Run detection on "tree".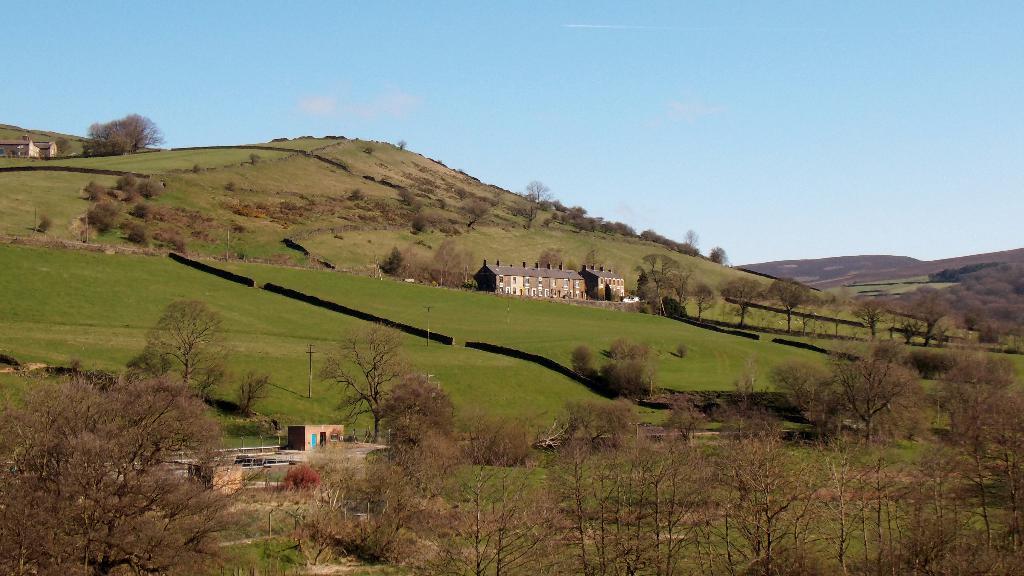
Result: <region>78, 97, 148, 148</region>.
